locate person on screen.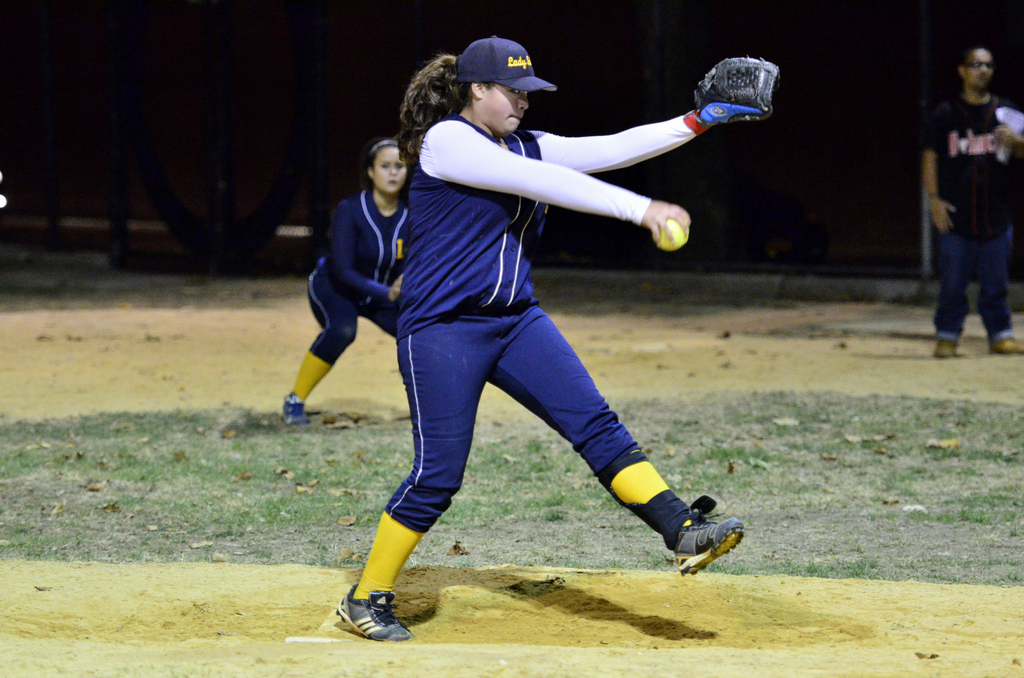
On screen at detection(335, 33, 726, 643).
